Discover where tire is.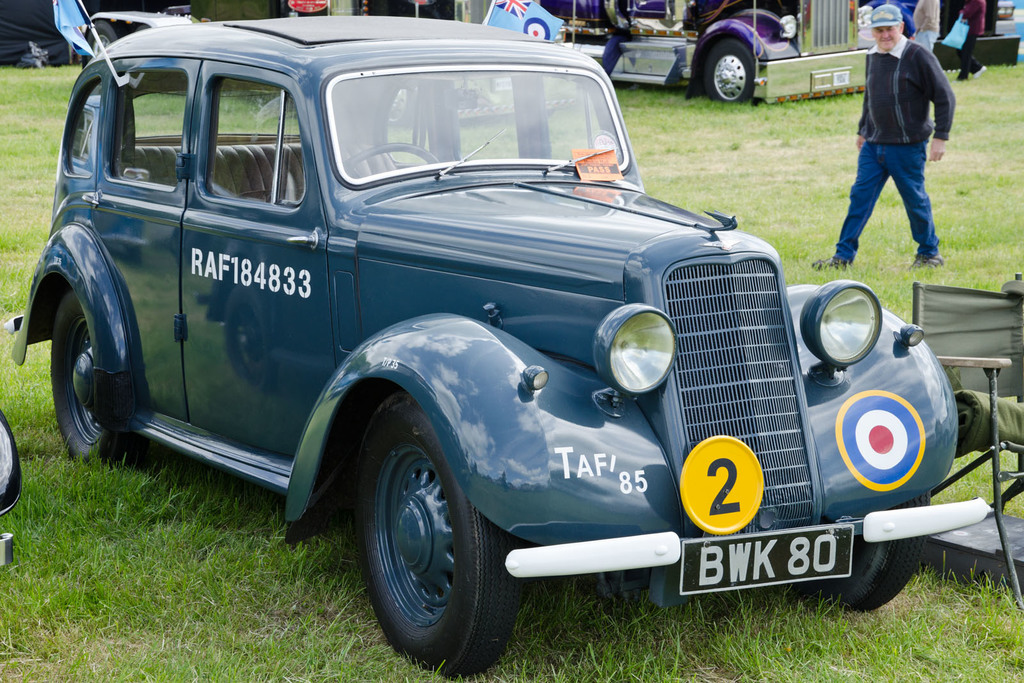
Discovered at {"x1": 50, "y1": 293, "x2": 140, "y2": 481}.
